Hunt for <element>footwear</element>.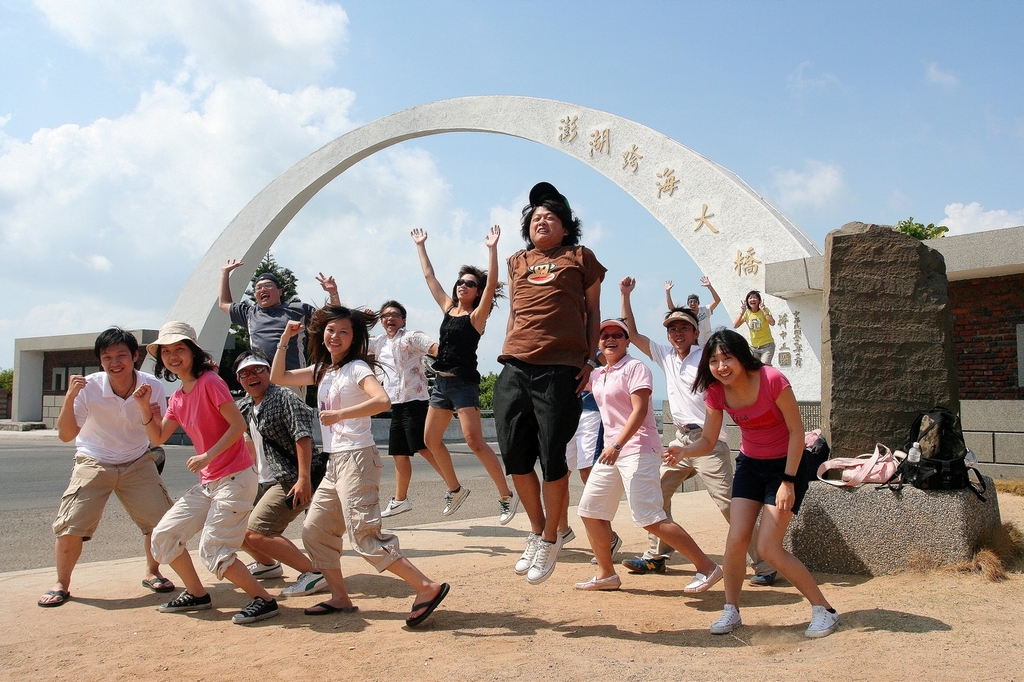
Hunted down at {"left": 380, "top": 495, "right": 412, "bottom": 517}.
